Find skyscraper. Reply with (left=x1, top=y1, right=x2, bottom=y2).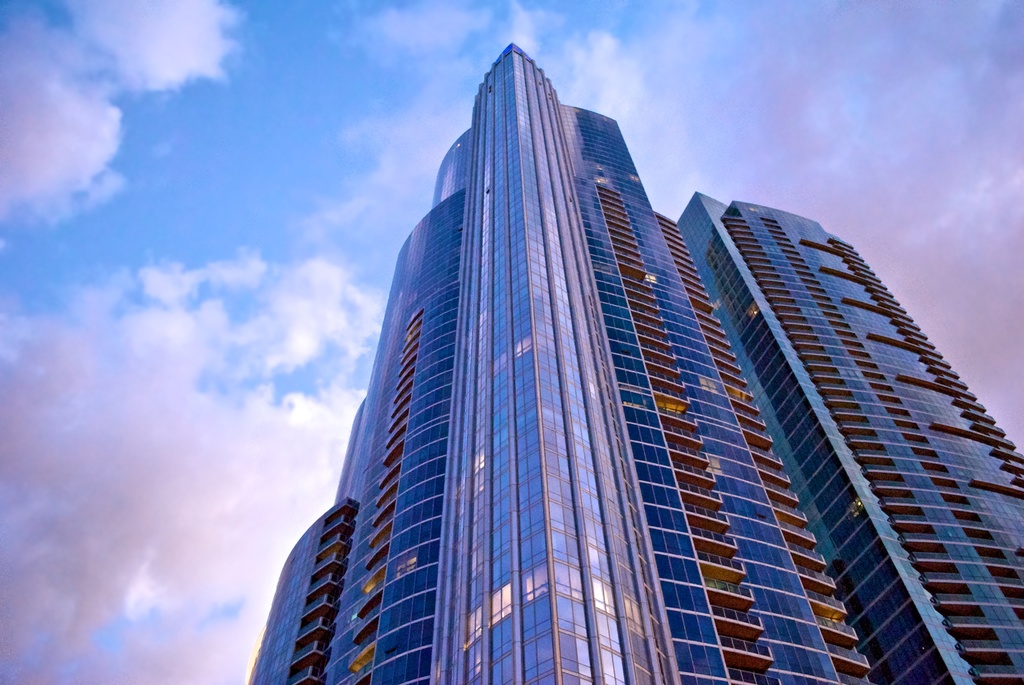
(left=254, top=64, right=978, bottom=684).
